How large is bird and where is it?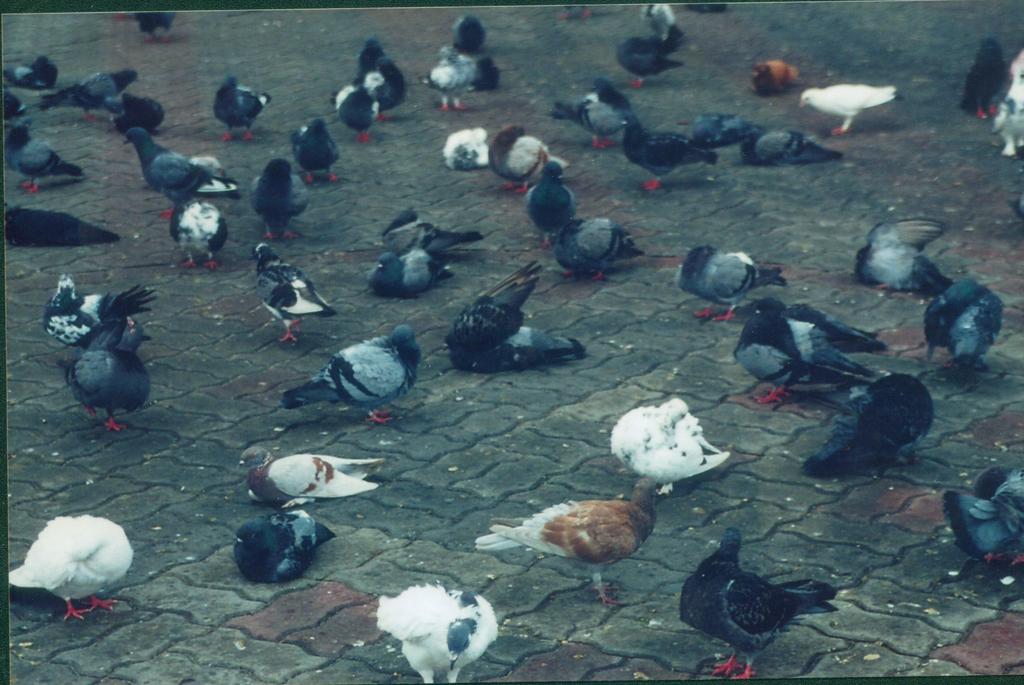
Bounding box: x1=47, y1=263, x2=155, y2=346.
